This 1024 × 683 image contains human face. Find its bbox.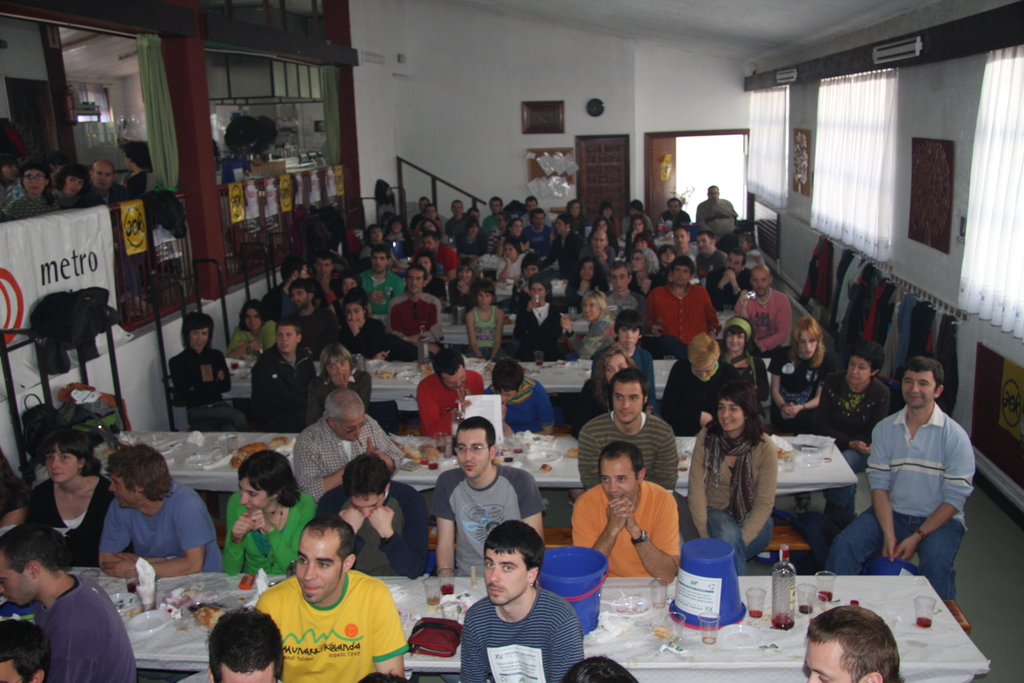
box(612, 384, 643, 421).
